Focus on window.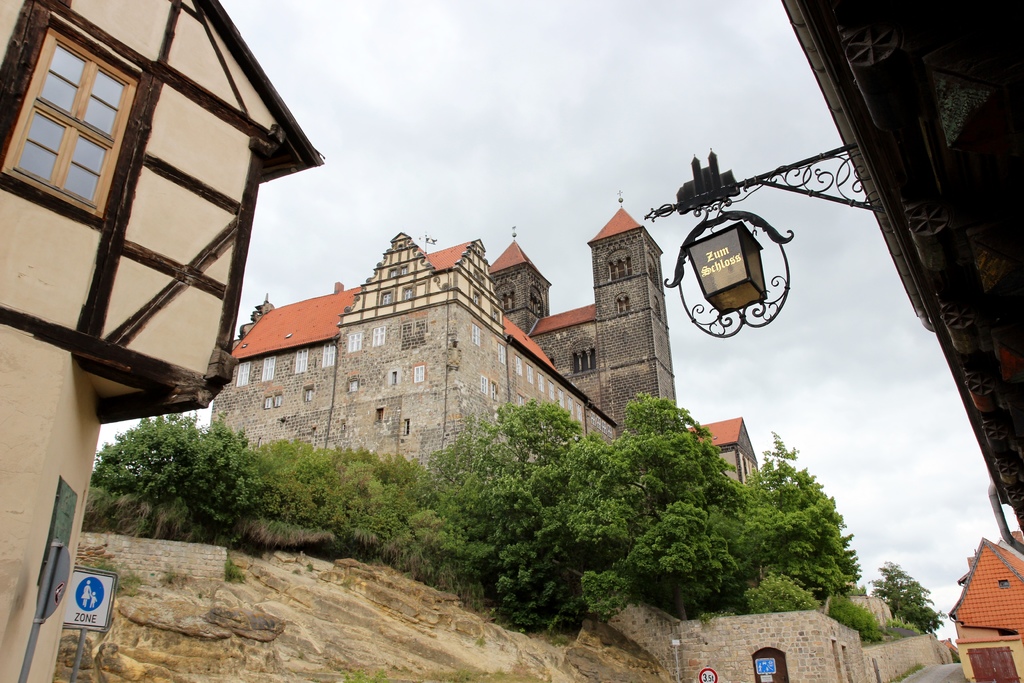
Focused at left=530, top=283, right=543, bottom=320.
